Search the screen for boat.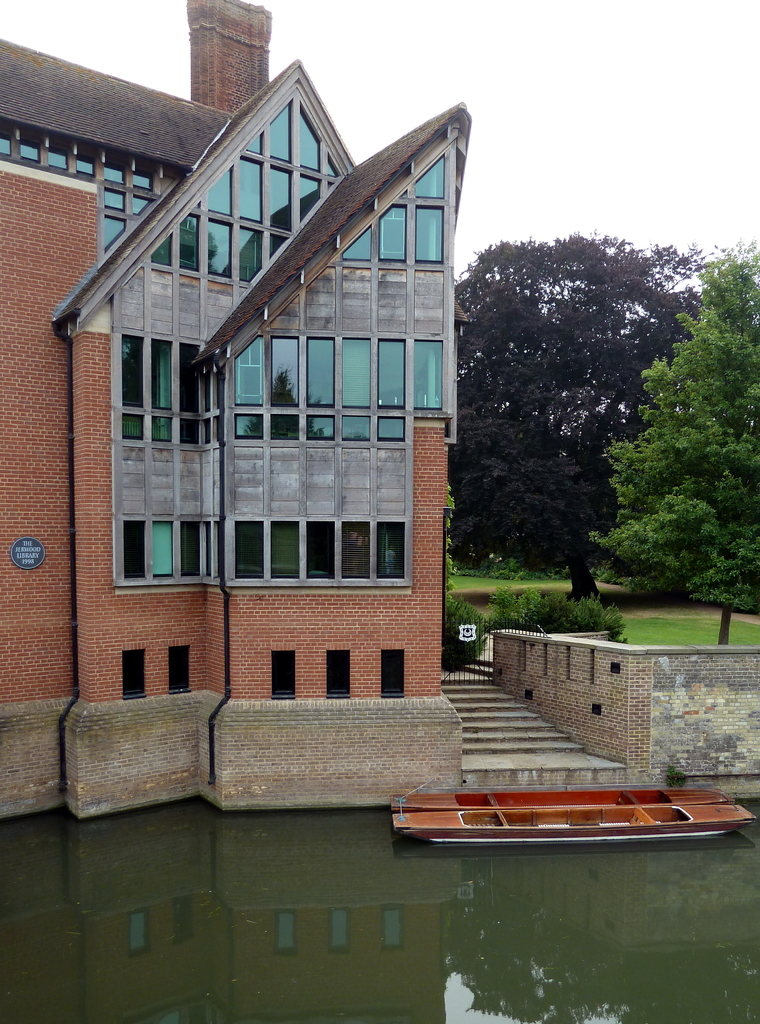
Found at box=[387, 790, 756, 847].
